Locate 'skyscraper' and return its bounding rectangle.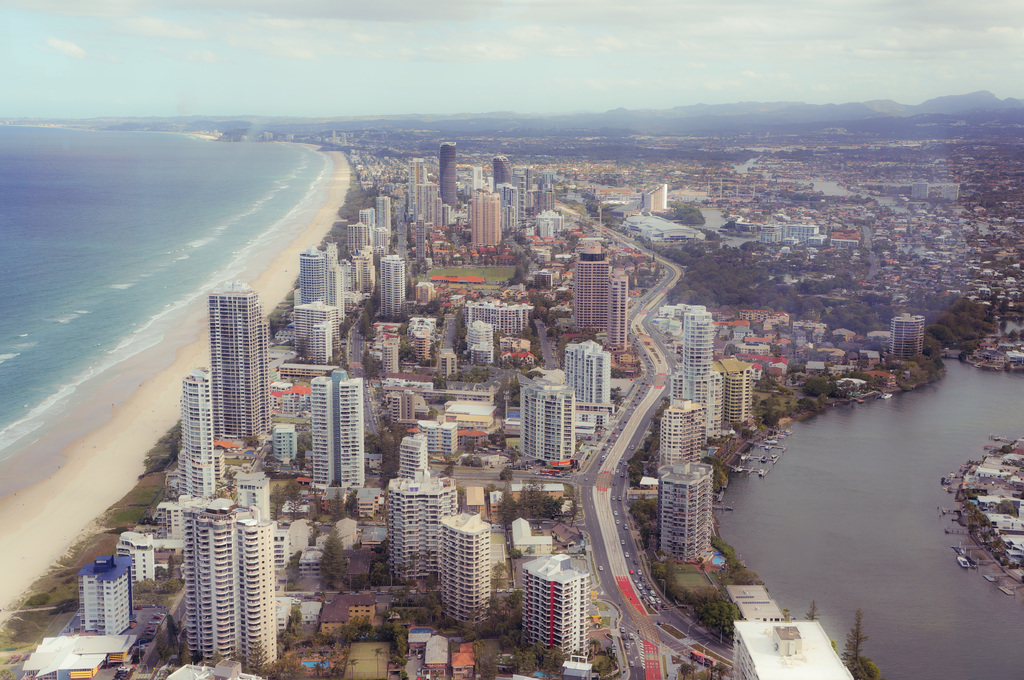
(307, 381, 331, 486).
